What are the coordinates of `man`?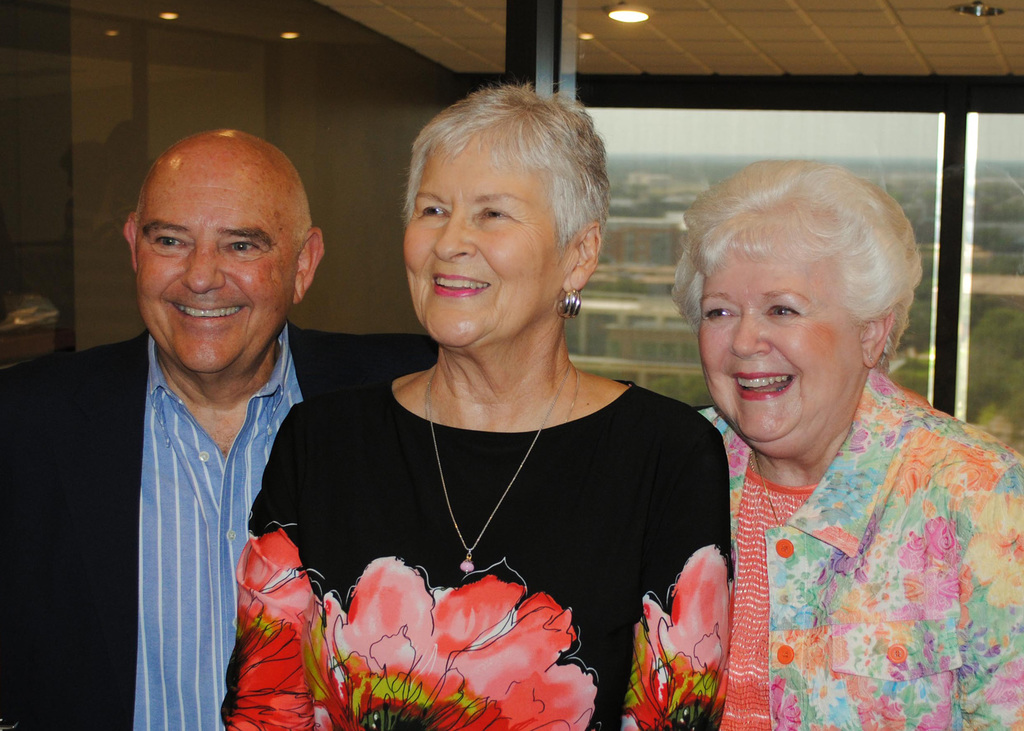
0/127/443/730.
